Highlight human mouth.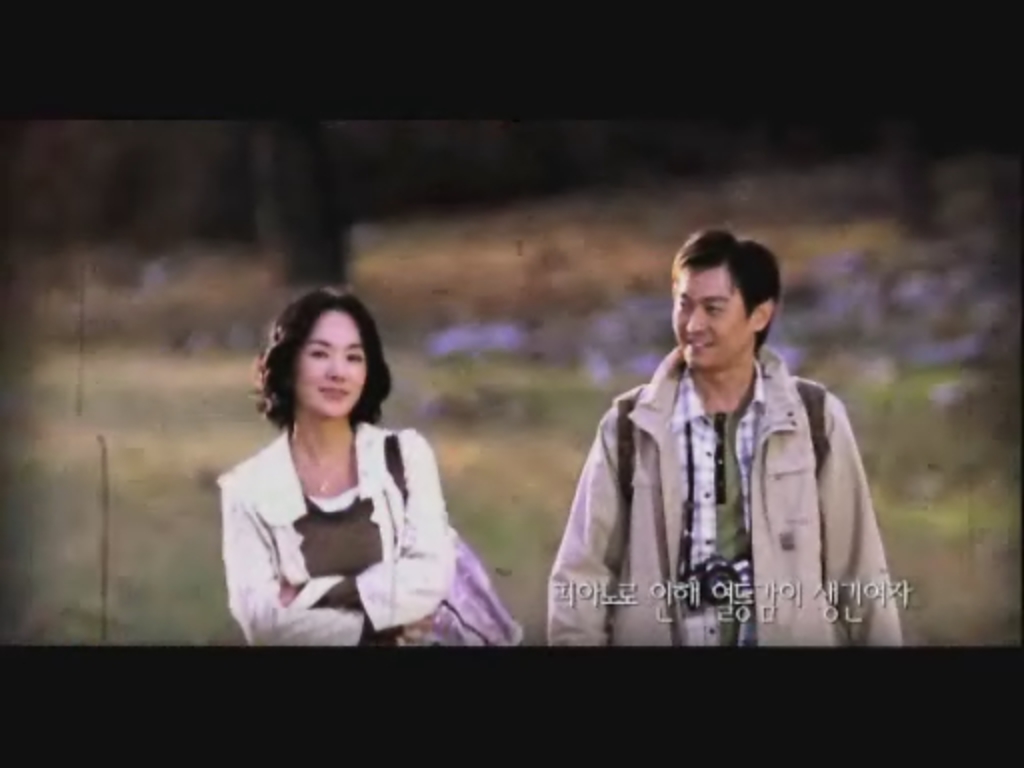
Highlighted region: (314,386,350,400).
